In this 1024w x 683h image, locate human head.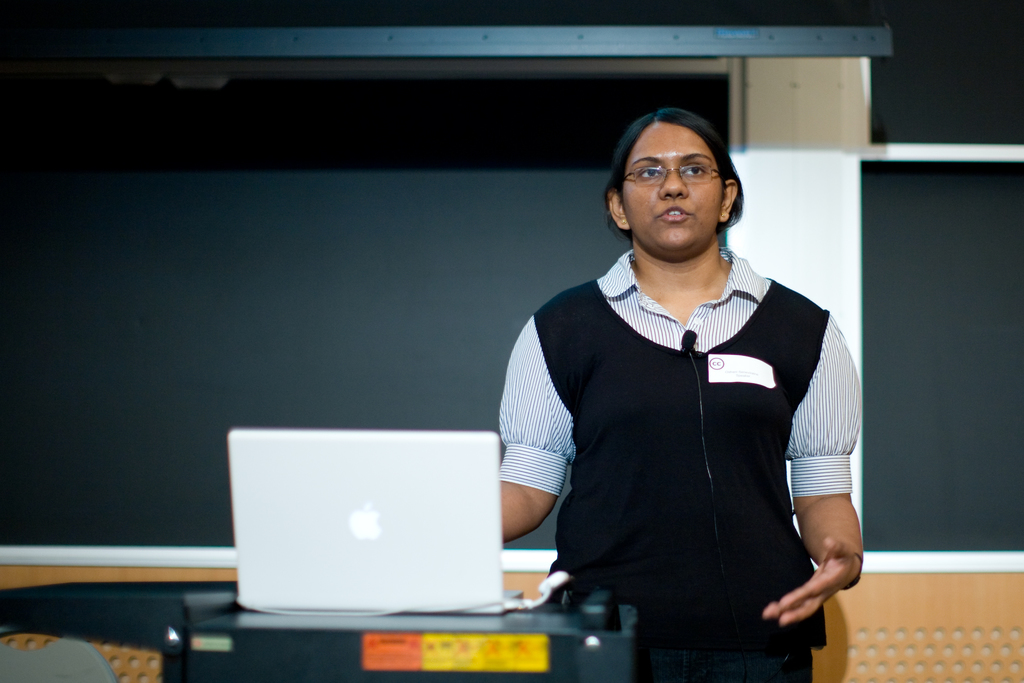
Bounding box: box=[610, 108, 748, 249].
